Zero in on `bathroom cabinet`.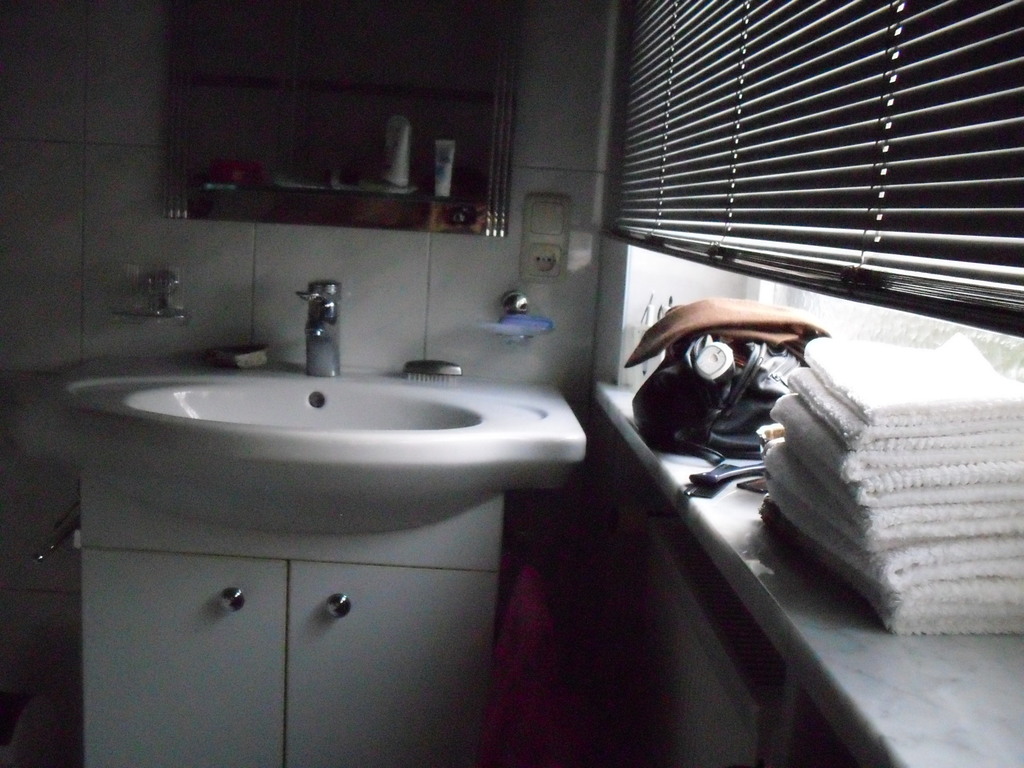
Zeroed in: bbox(72, 475, 511, 767).
